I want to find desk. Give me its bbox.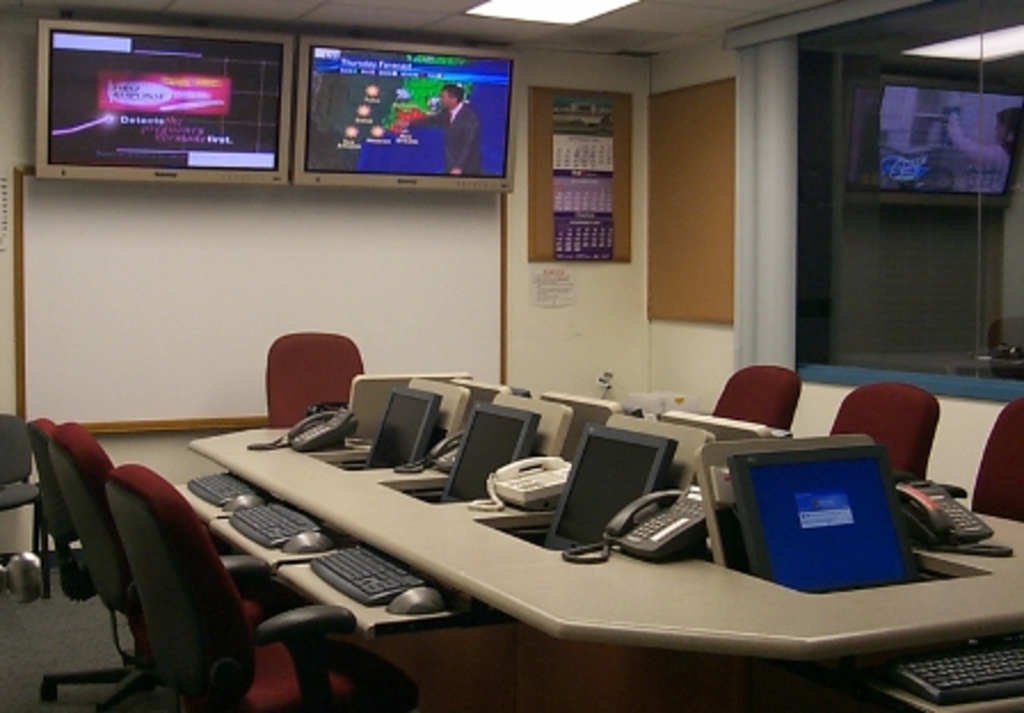
x1=190, y1=432, x2=1022, y2=711.
